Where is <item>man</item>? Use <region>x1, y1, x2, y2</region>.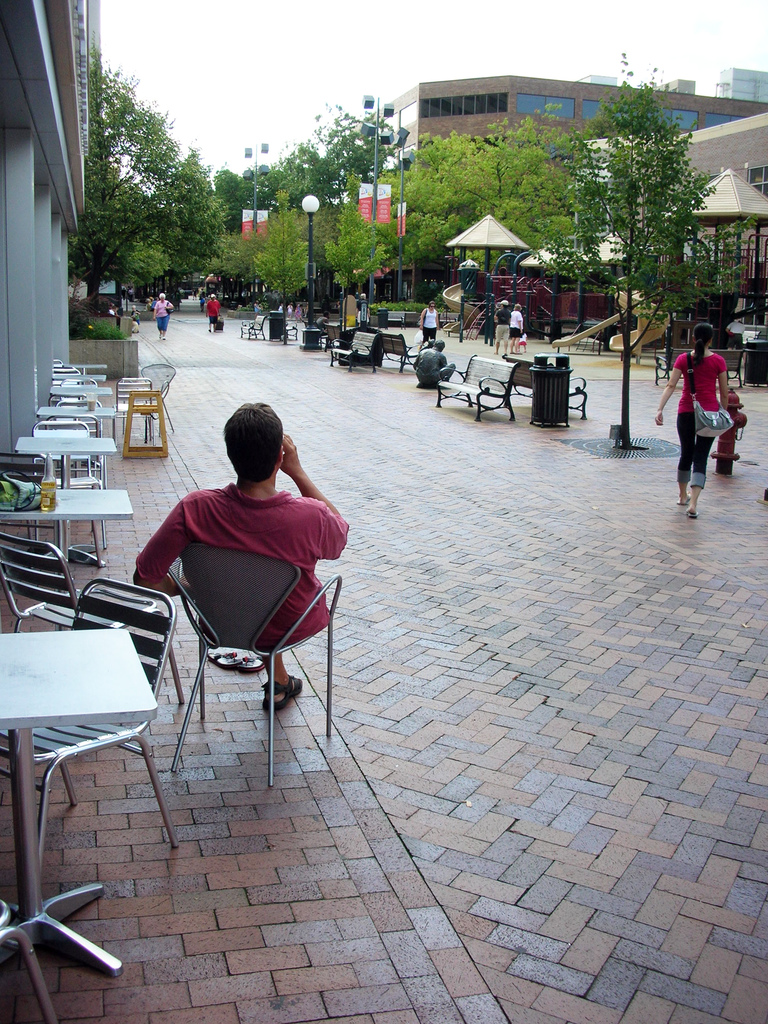
<region>494, 301, 513, 355</region>.
